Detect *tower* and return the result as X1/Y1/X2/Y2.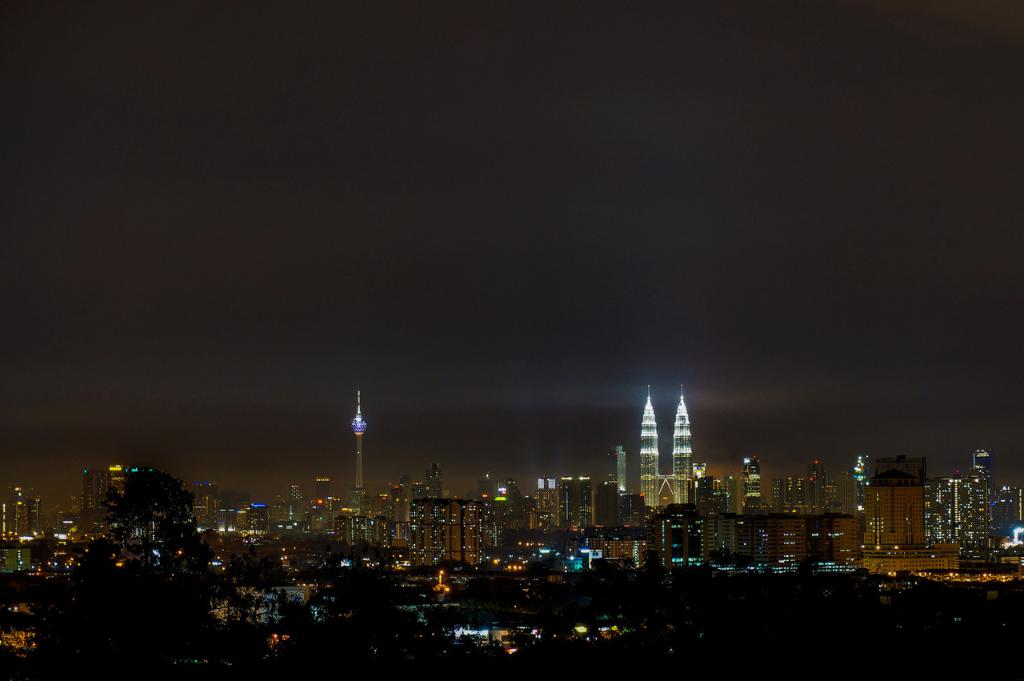
608/446/627/526.
